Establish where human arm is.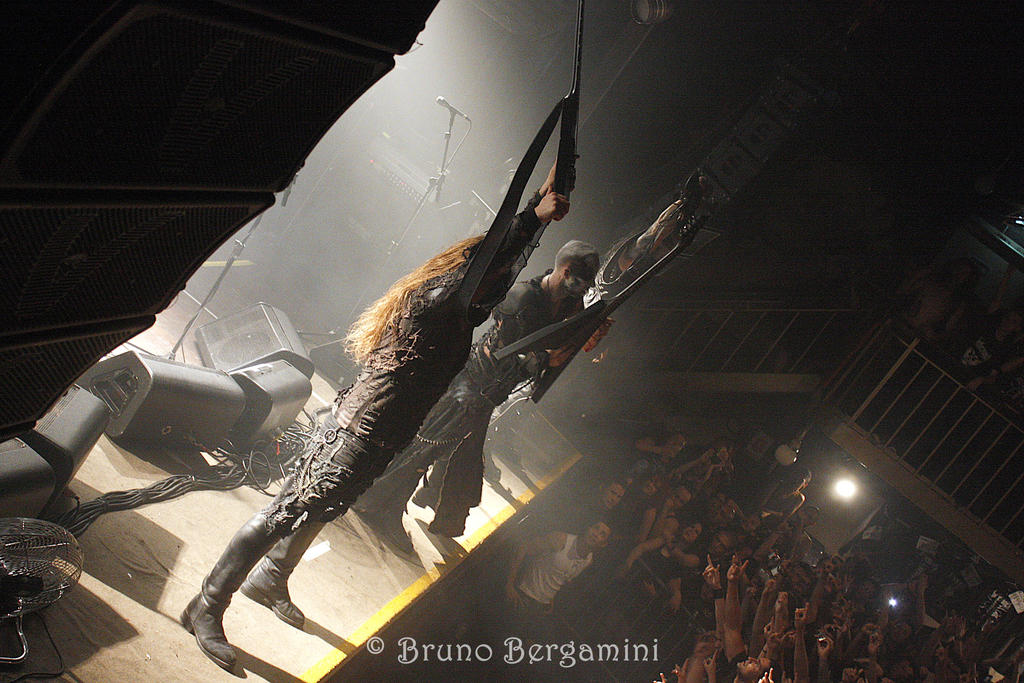
Established at locate(719, 548, 742, 671).
